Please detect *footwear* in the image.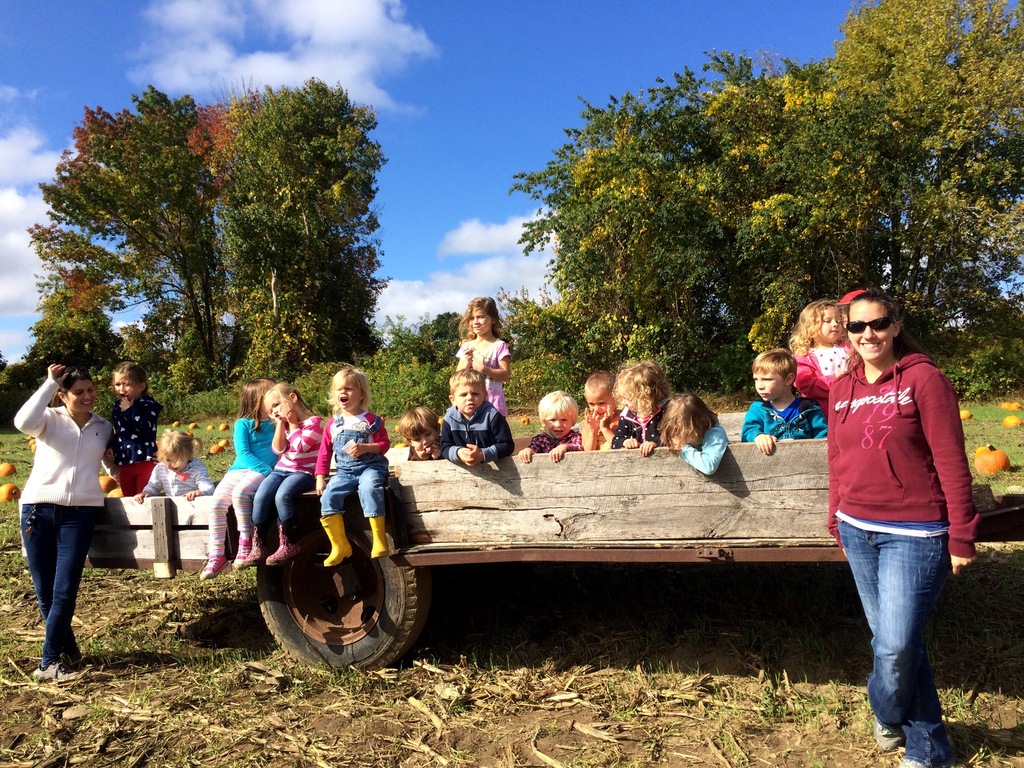
(left=317, top=511, right=353, bottom=568).
